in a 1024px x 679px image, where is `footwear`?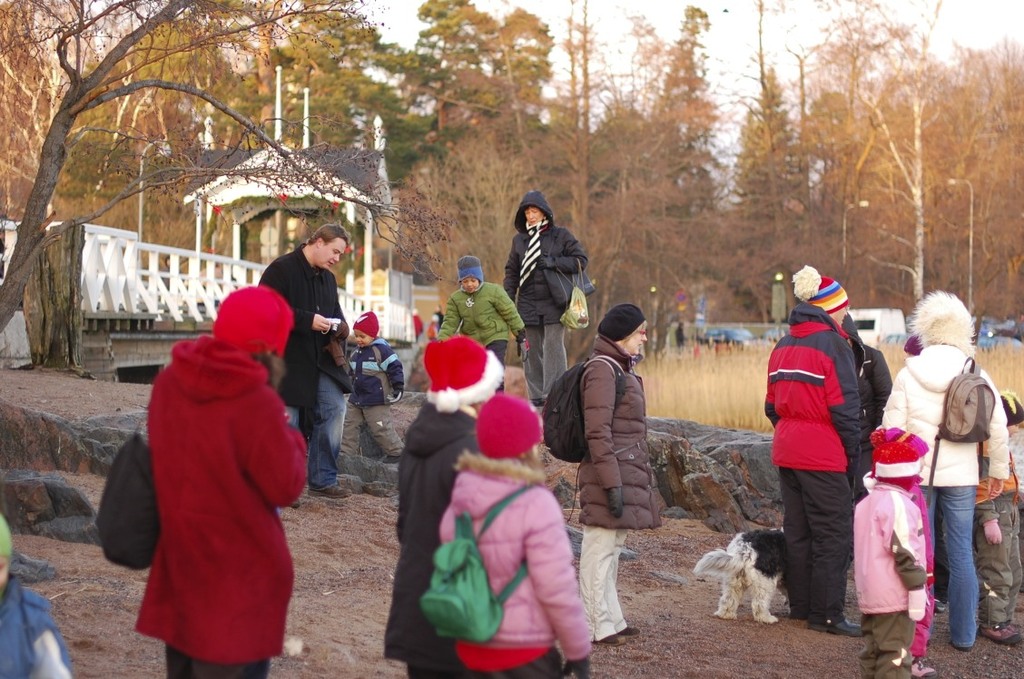
BBox(934, 598, 950, 616).
